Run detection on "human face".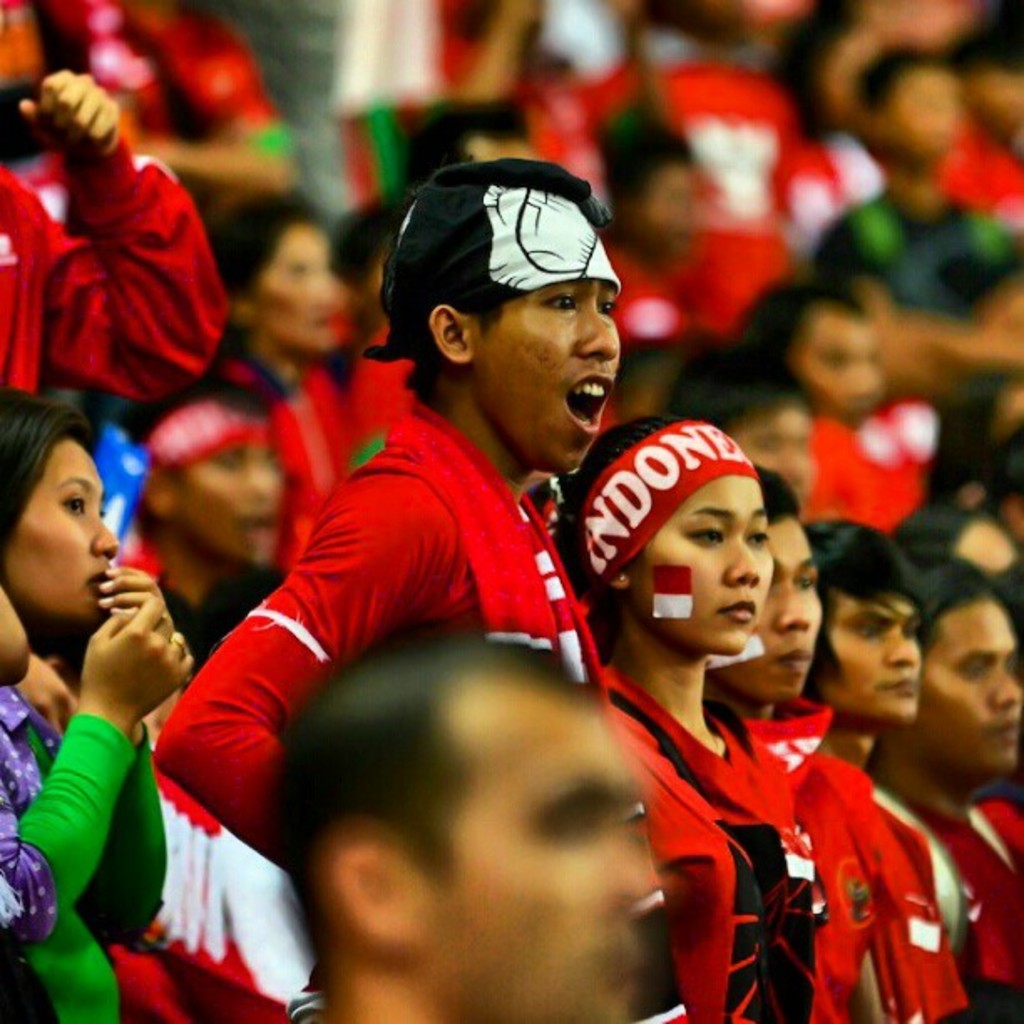
Result: detection(251, 228, 336, 348).
